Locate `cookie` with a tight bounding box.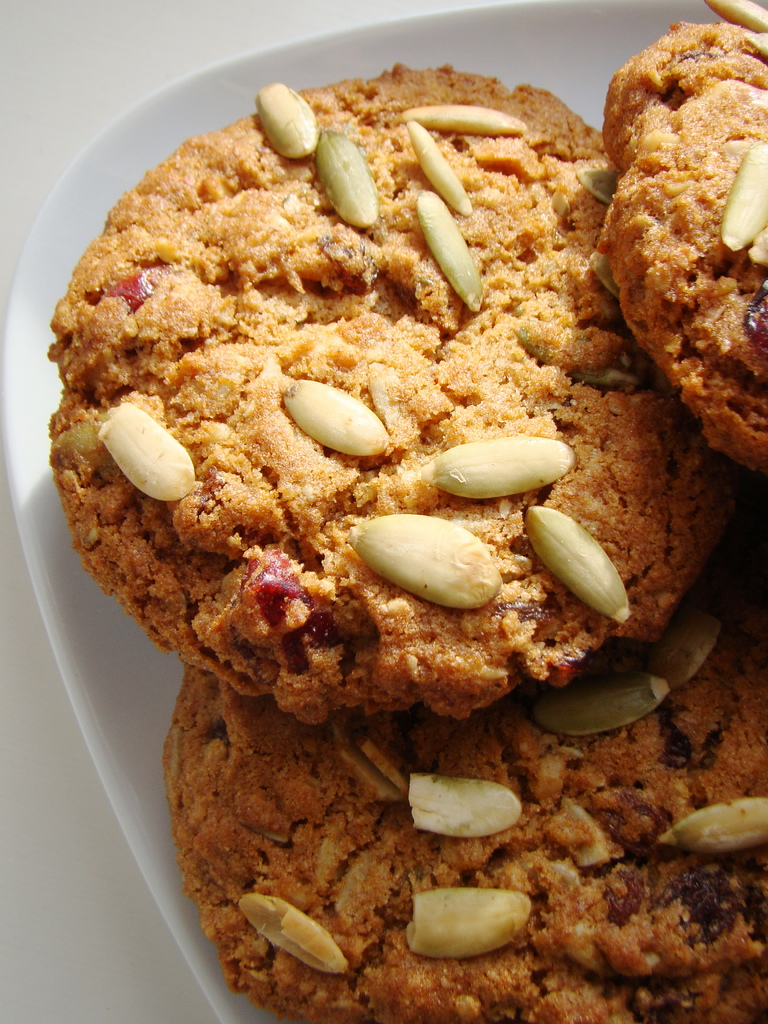
[x1=161, y1=467, x2=767, y2=1023].
